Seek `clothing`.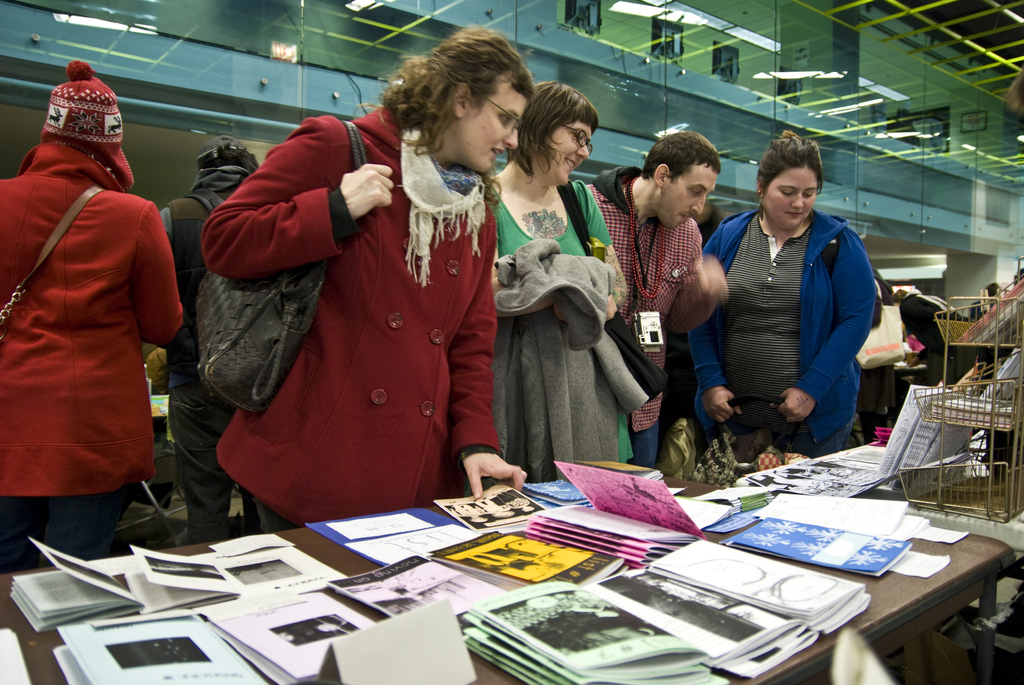
[196,100,504,535].
